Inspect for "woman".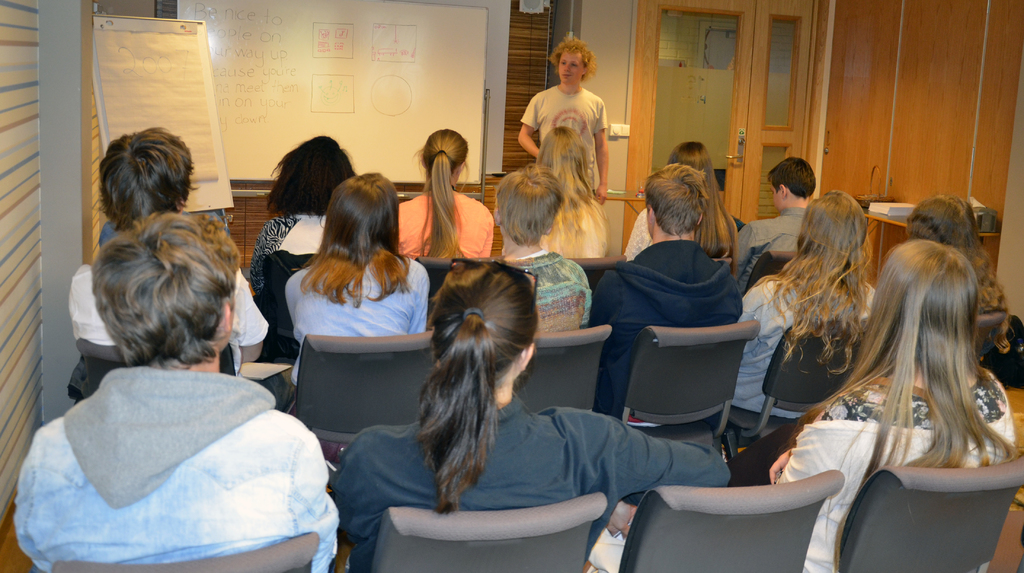
Inspection: 324, 257, 728, 572.
